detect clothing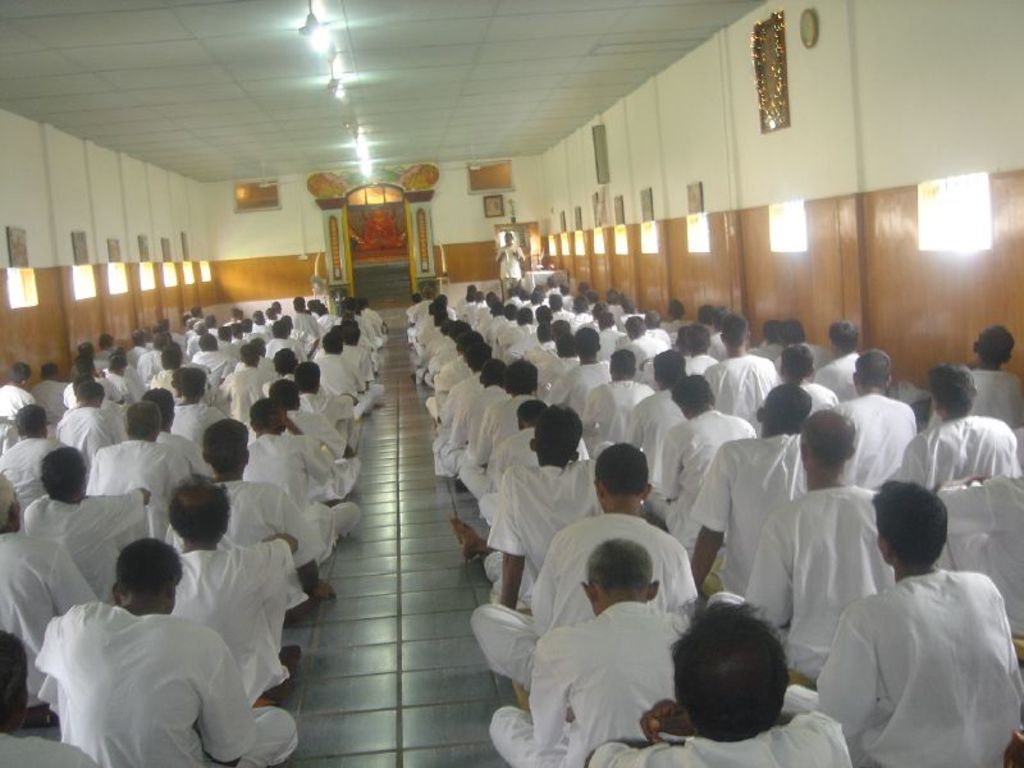
BBox(140, 343, 170, 381)
